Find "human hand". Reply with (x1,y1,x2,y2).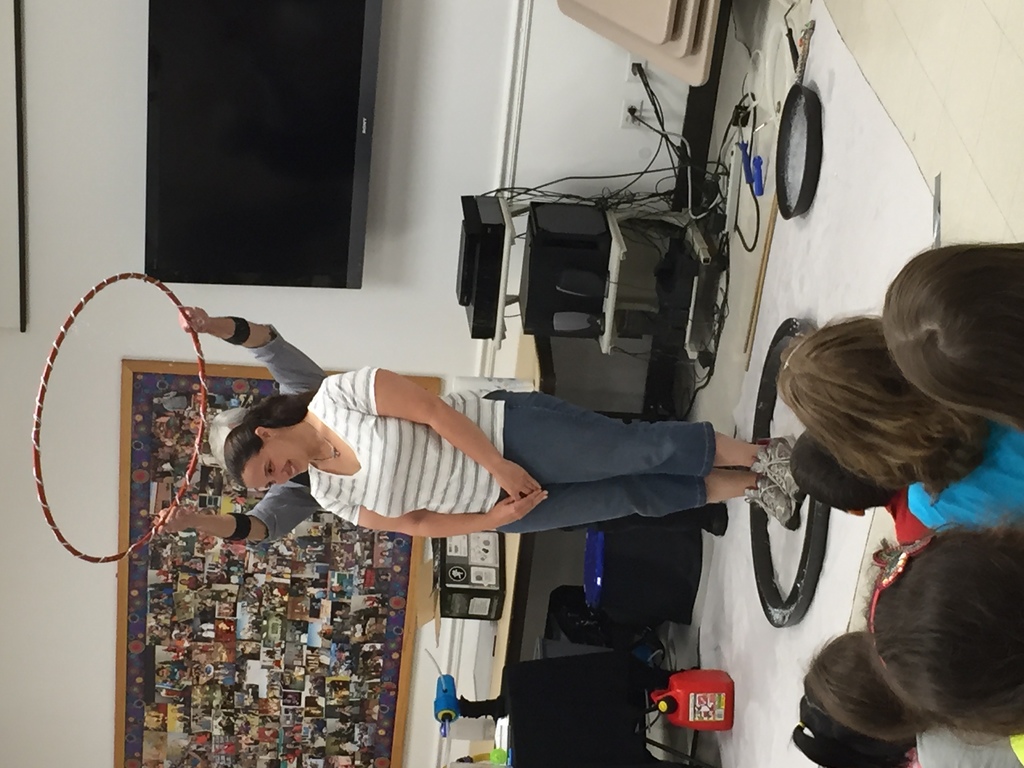
(152,506,200,538).
